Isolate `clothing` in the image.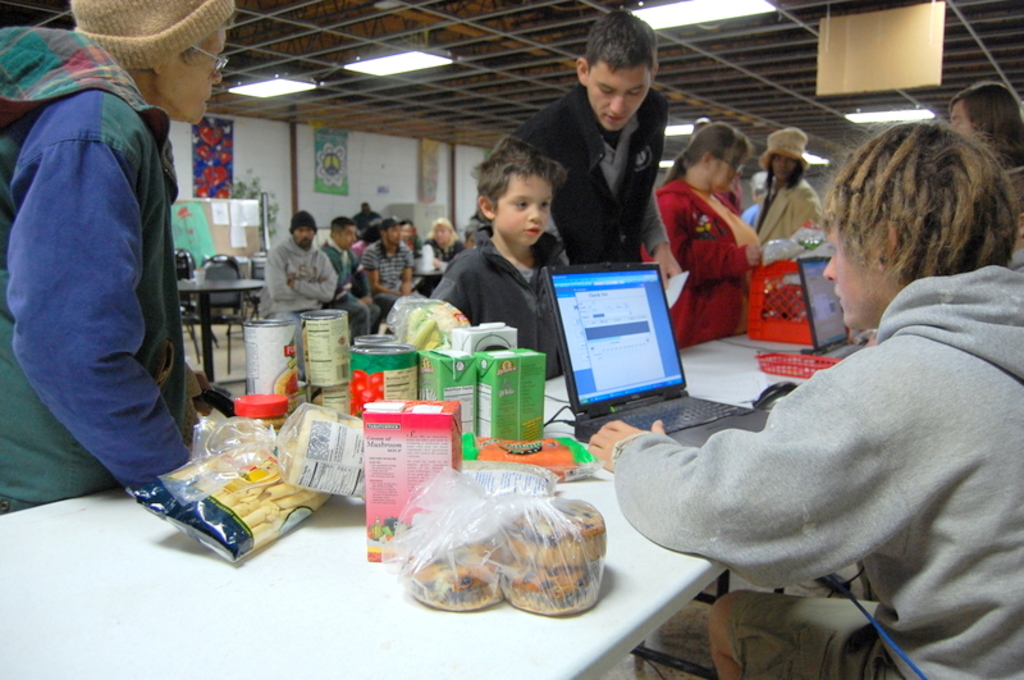
Isolated region: <region>328, 245, 375, 332</region>.
